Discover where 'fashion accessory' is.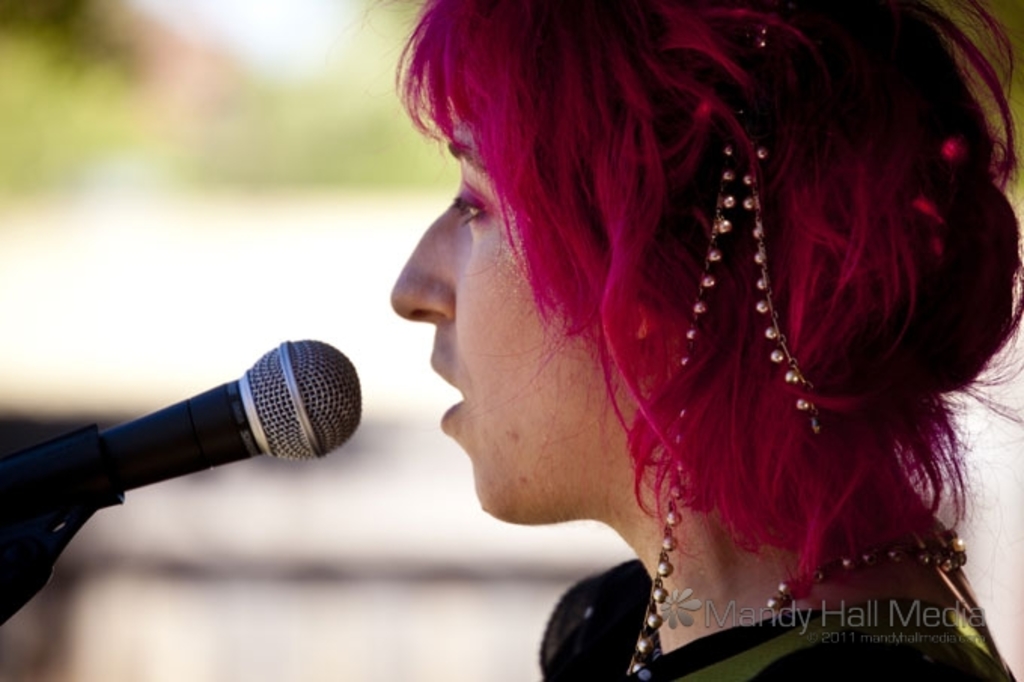
Discovered at {"x1": 762, "y1": 527, "x2": 967, "y2": 617}.
